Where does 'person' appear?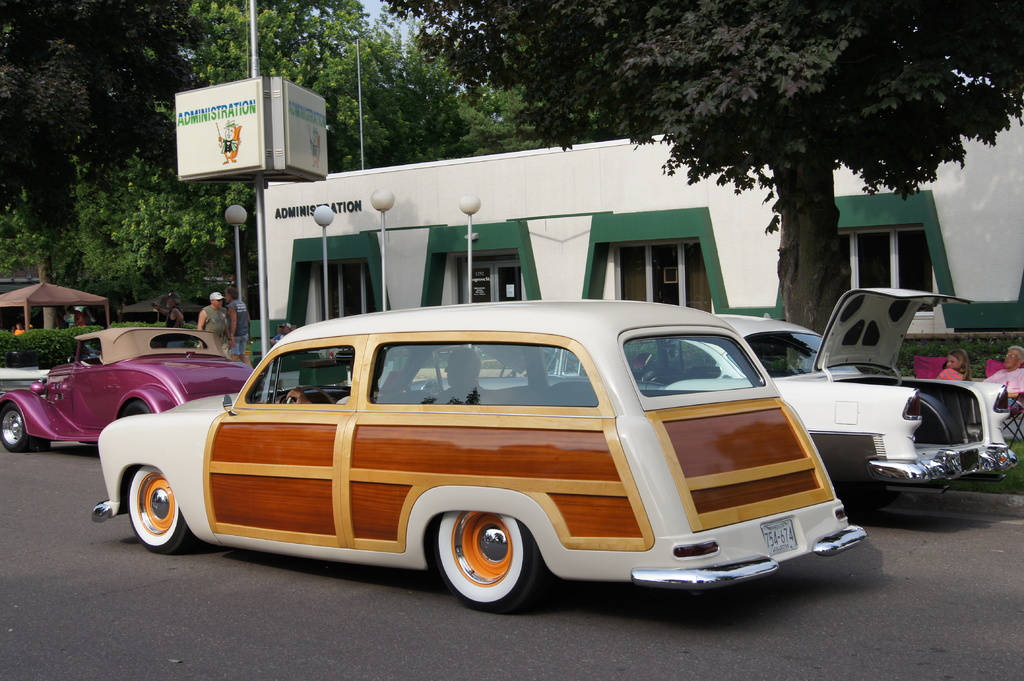
Appears at 936 348 973 380.
